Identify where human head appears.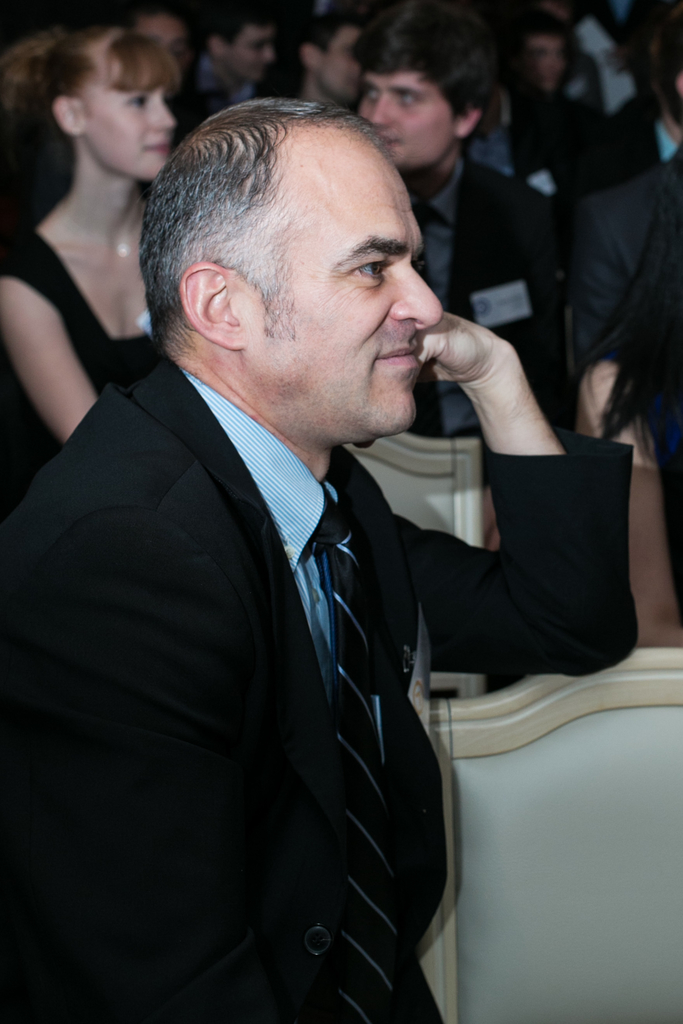
Appears at box=[42, 25, 178, 182].
